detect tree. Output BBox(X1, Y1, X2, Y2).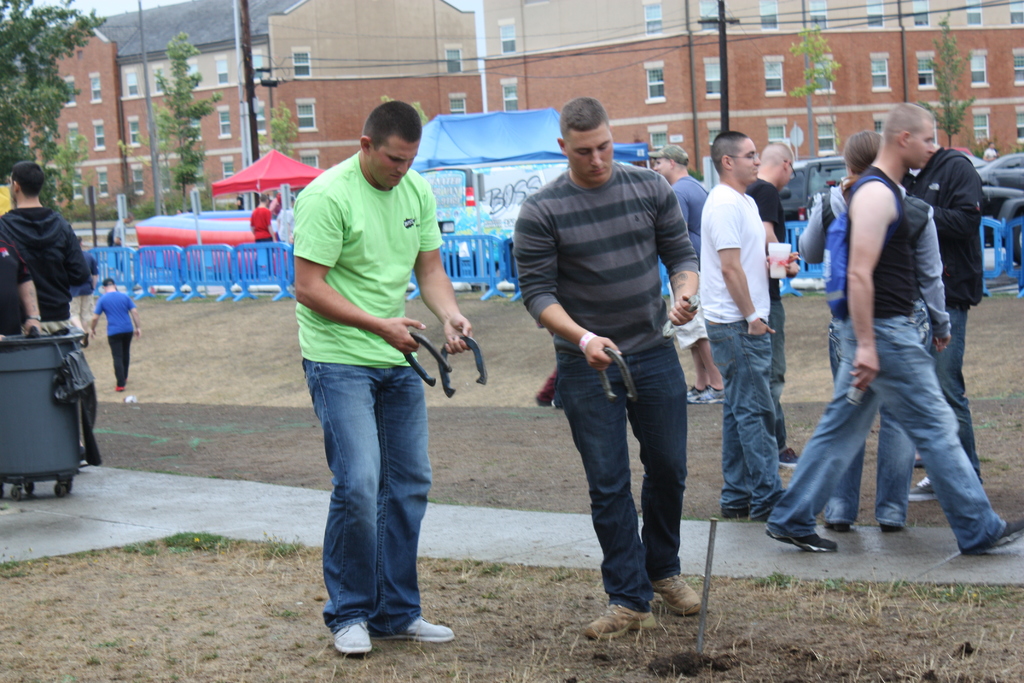
BBox(787, 24, 838, 167).
